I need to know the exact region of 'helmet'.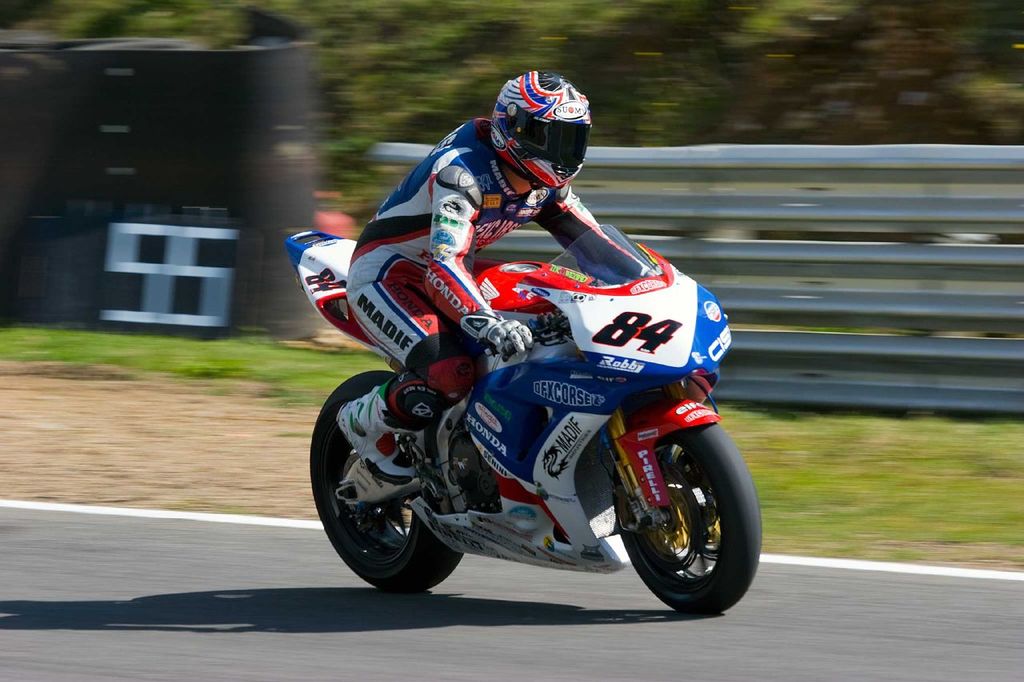
Region: (left=497, top=68, right=601, bottom=188).
